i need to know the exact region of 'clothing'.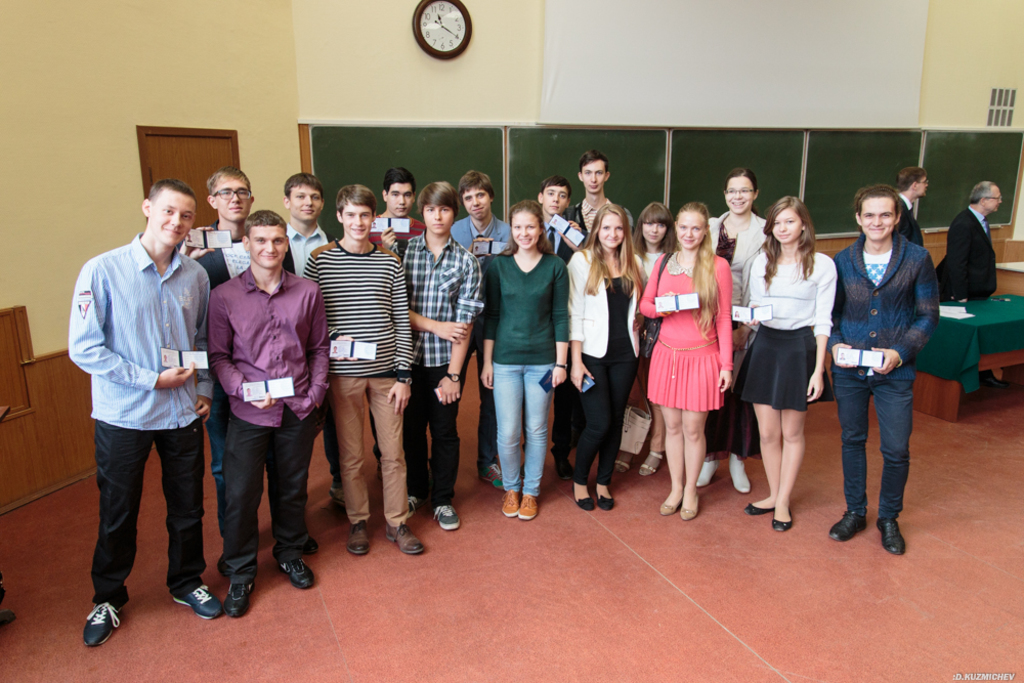
Region: [x1=541, y1=208, x2=572, y2=256].
